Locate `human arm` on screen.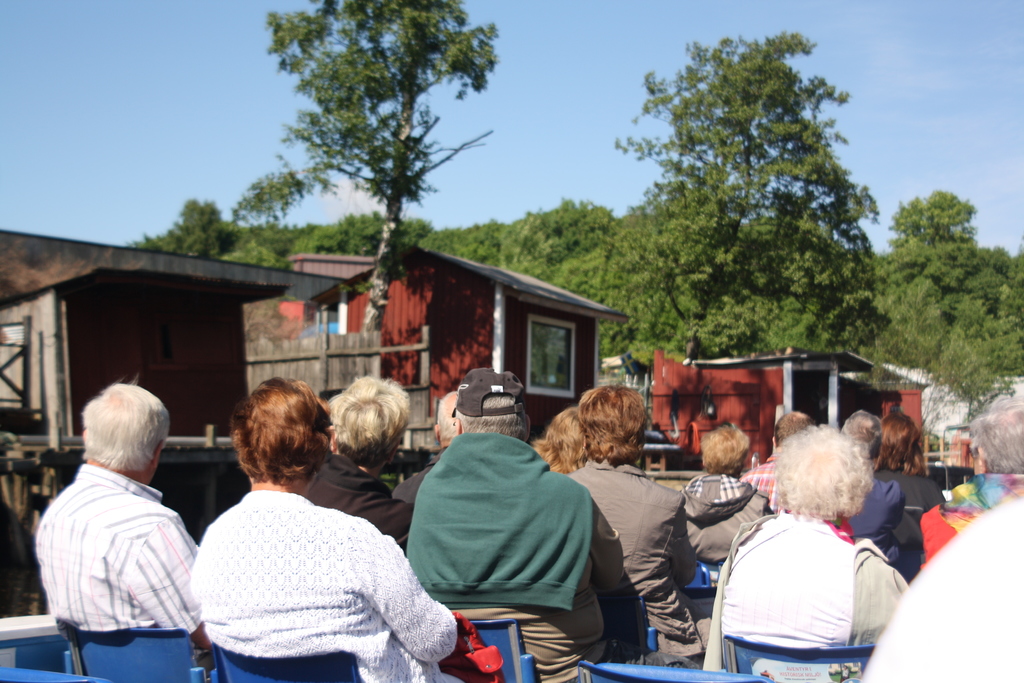
On screen at <region>391, 494, 429, 553</region>.
